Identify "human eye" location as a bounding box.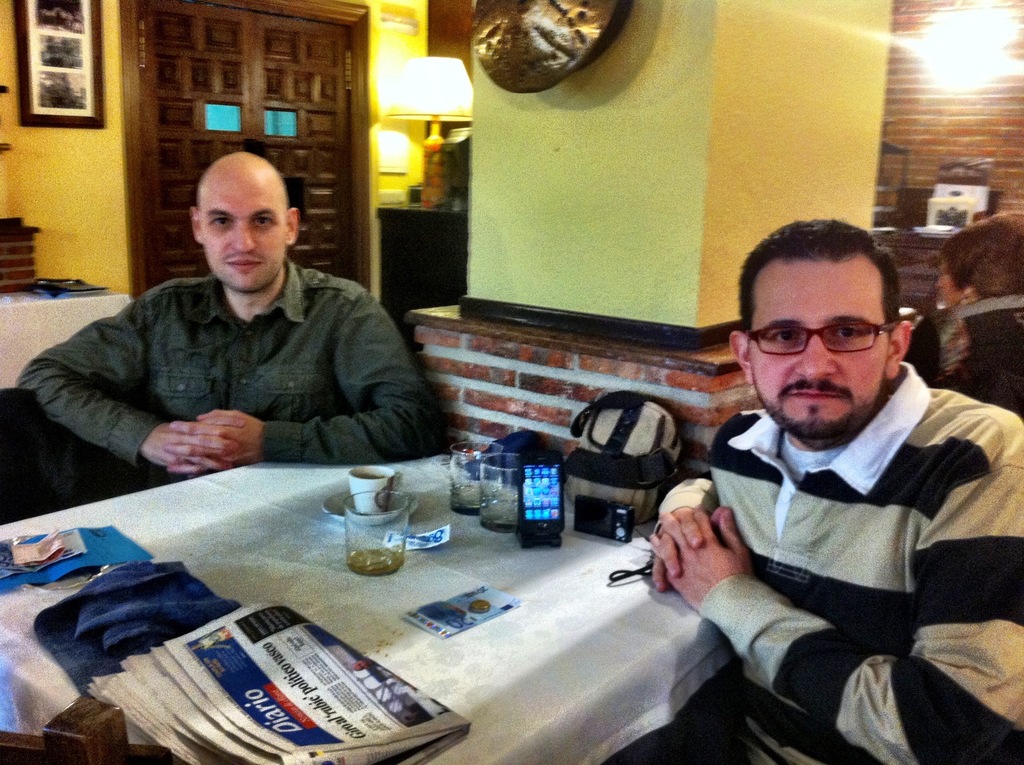
(left=253, top=214, right=279, bottom=229).
